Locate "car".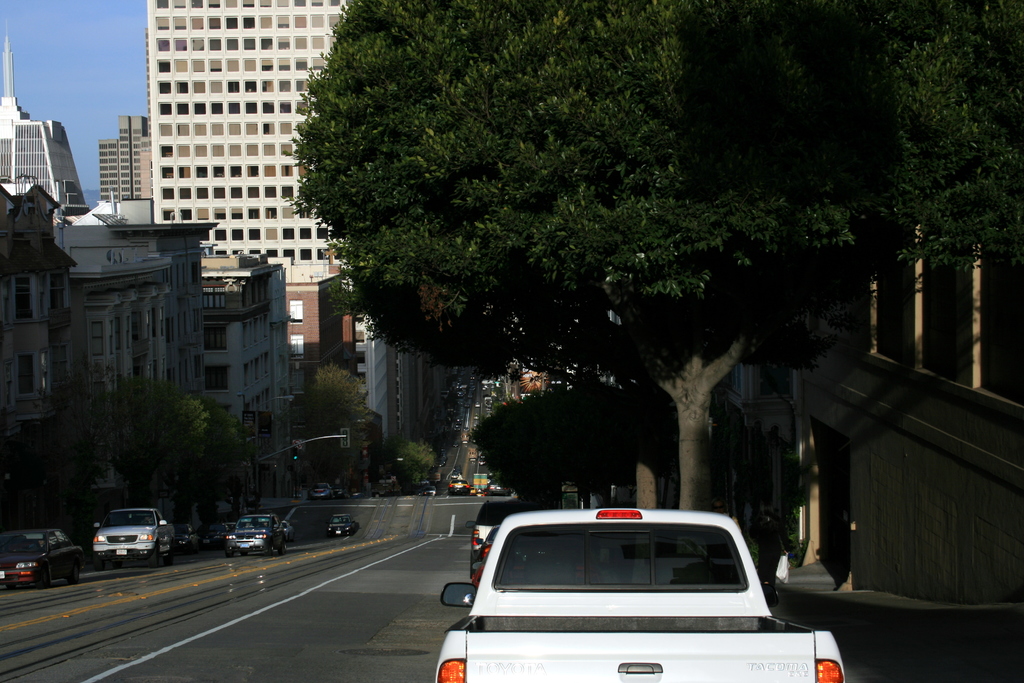
Bounding box: (449, 474, 473, 493).
